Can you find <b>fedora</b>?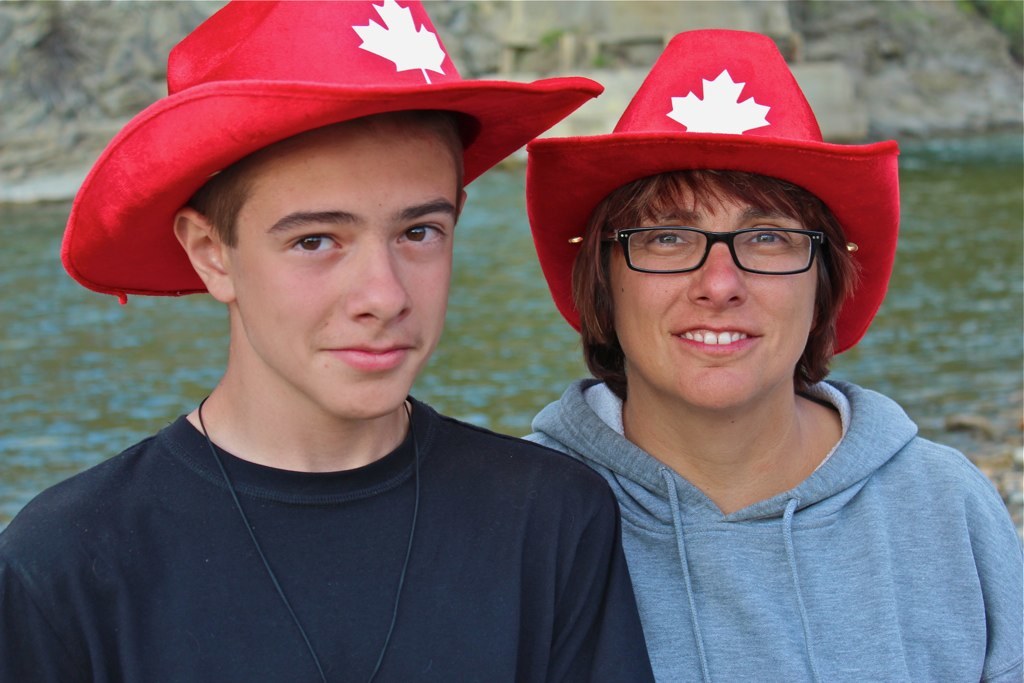
Yes, bounding box: region(523, 28, 902, 358).
